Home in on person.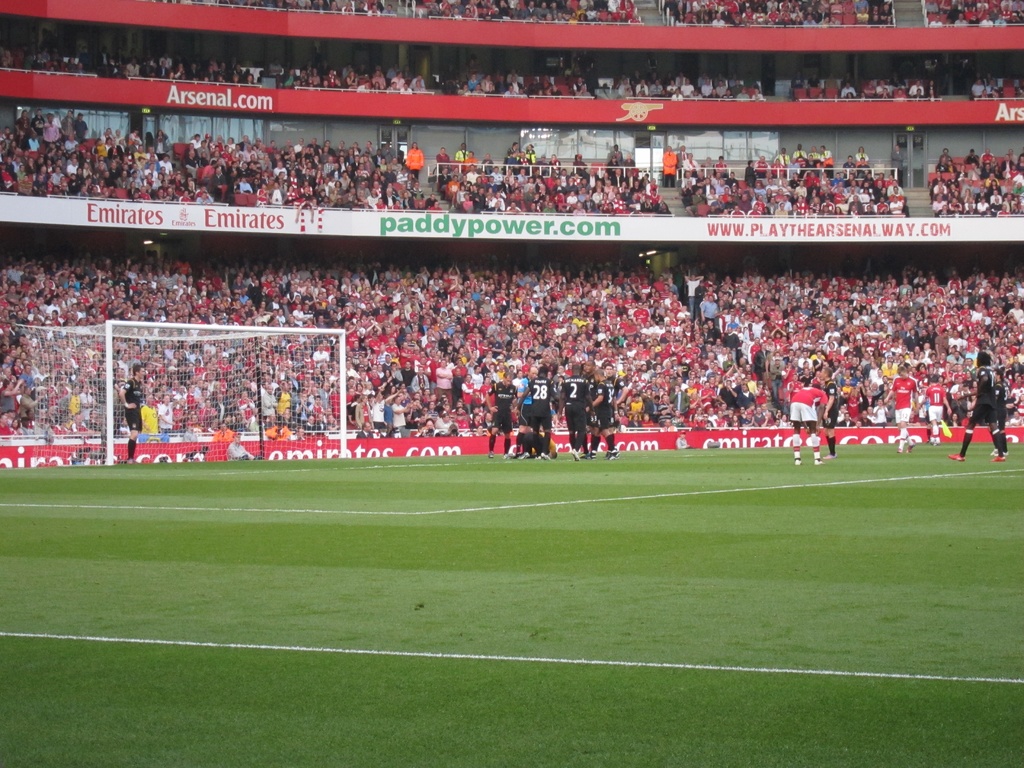
Homed in at (left=118, top=365, right=143, bottom=460).
